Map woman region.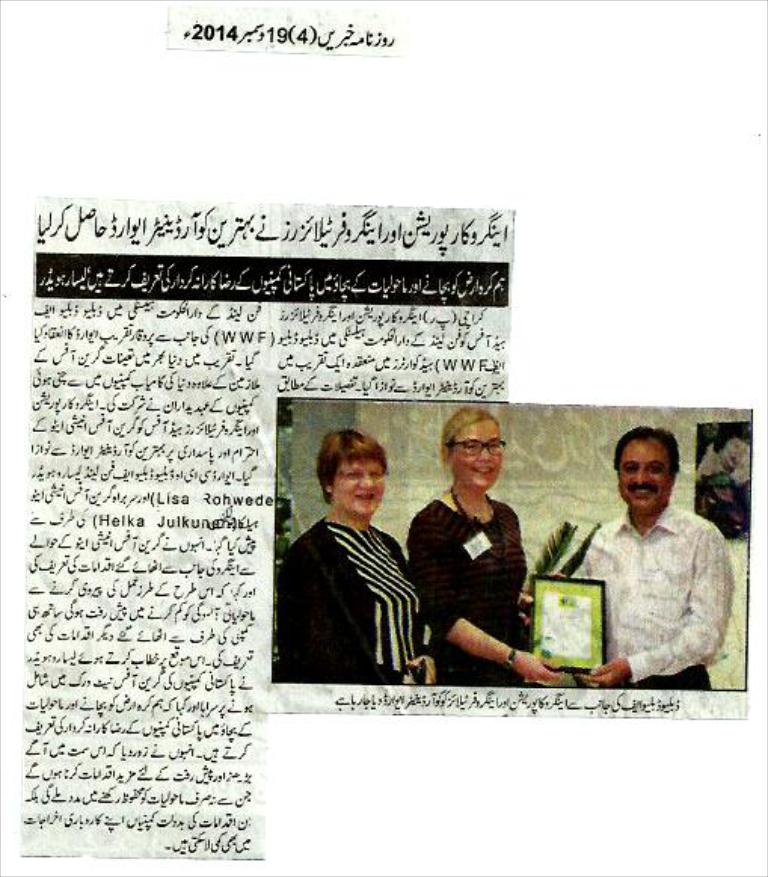
Mapped to {"left": 415, "top": 414, "right": 564, "bottom": 699}.
